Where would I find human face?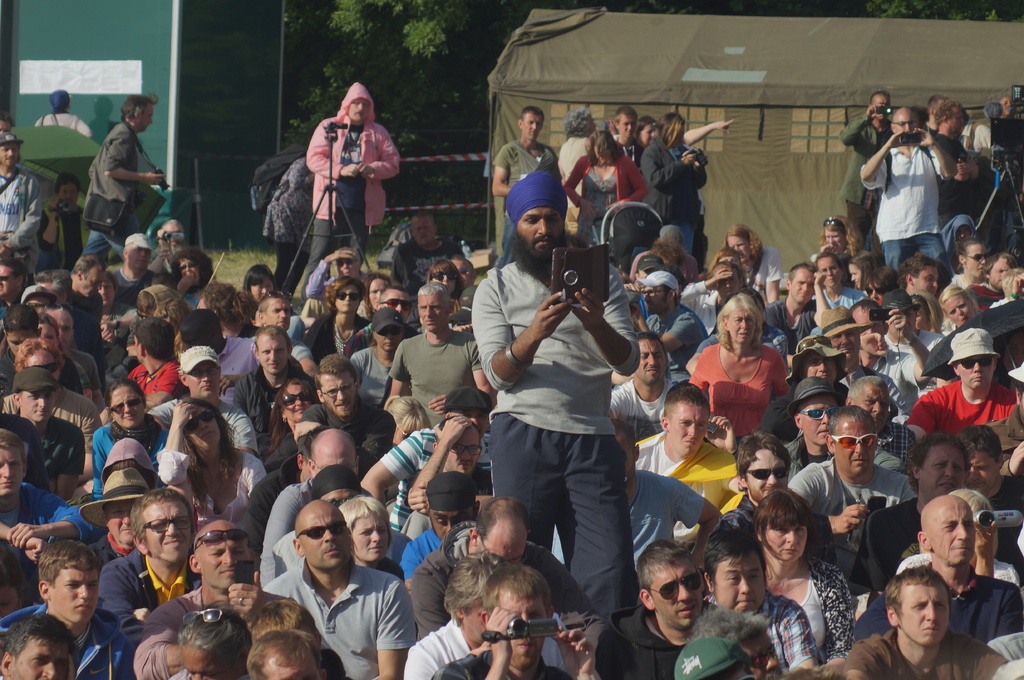
At box(521, 112, 542, 141).
